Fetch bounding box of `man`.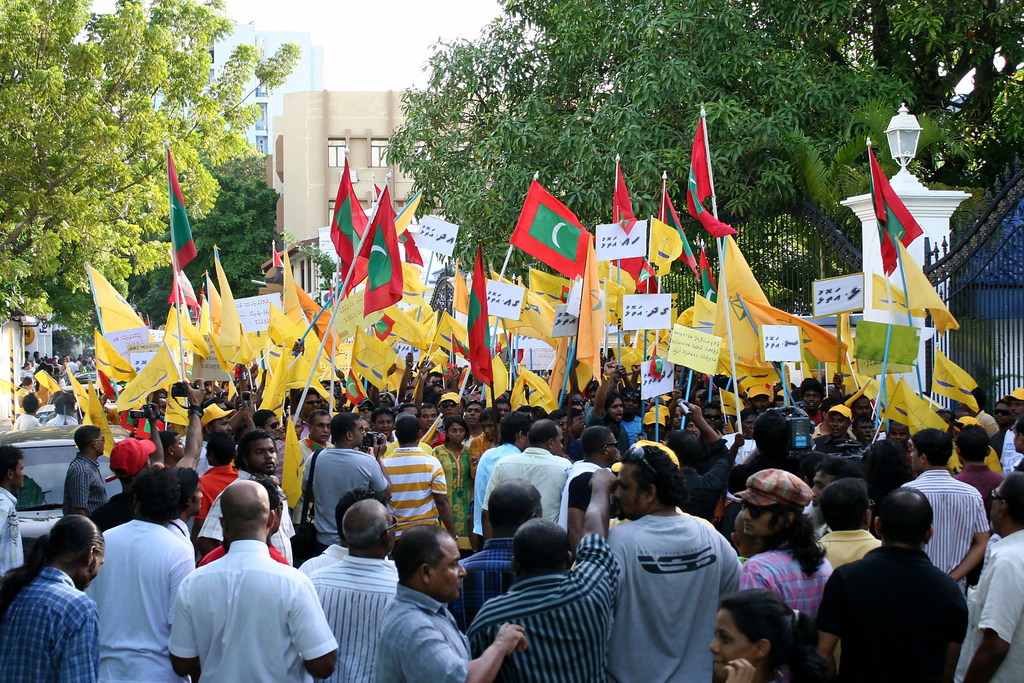
Bbox: {"left": 471, "top": 470, "right": 614, "bottom": 682}.
